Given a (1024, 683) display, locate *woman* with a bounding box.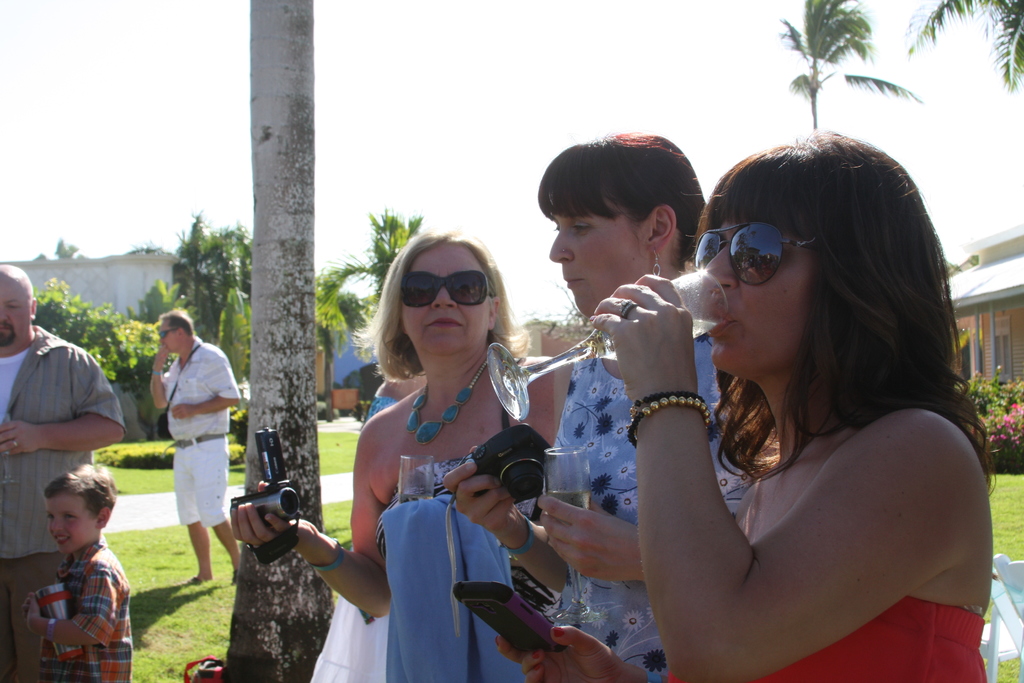
Located: Rect(230, 232, 573, 682).
